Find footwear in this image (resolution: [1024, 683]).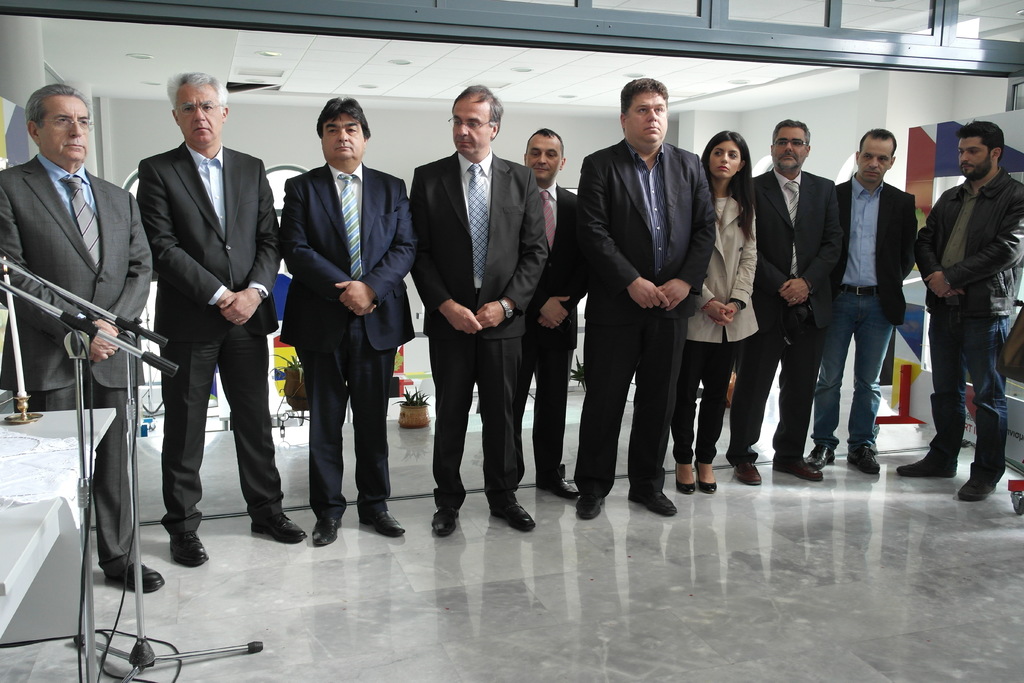
{"x1": 108, "y1": 561, "x2": 159, "y2": 597}.
